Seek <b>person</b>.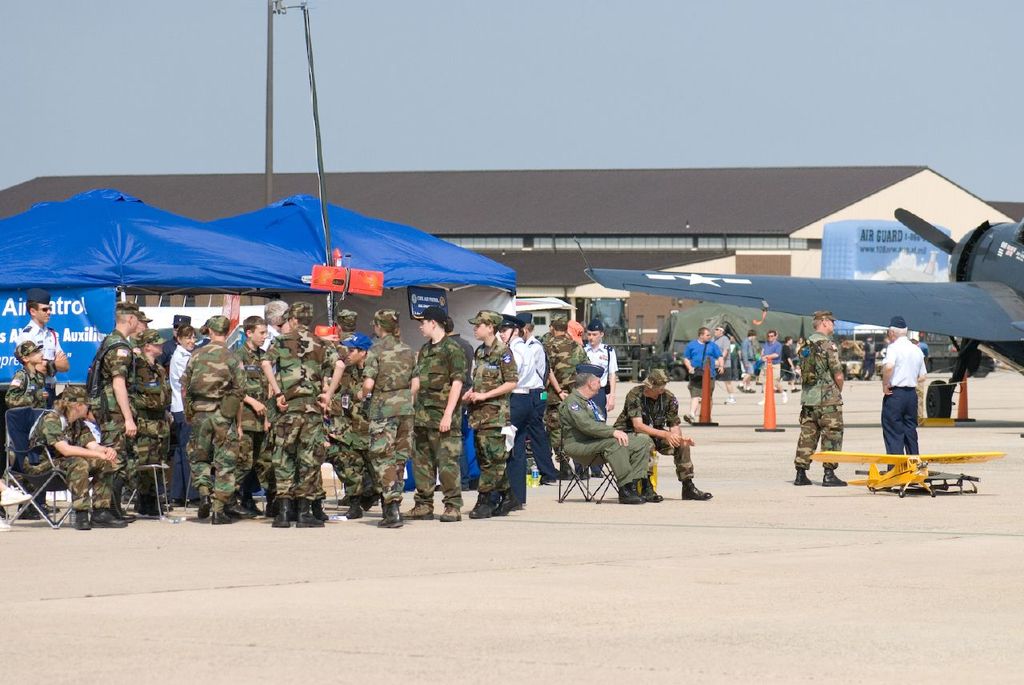
Rect(737, 326, 760, 395).
